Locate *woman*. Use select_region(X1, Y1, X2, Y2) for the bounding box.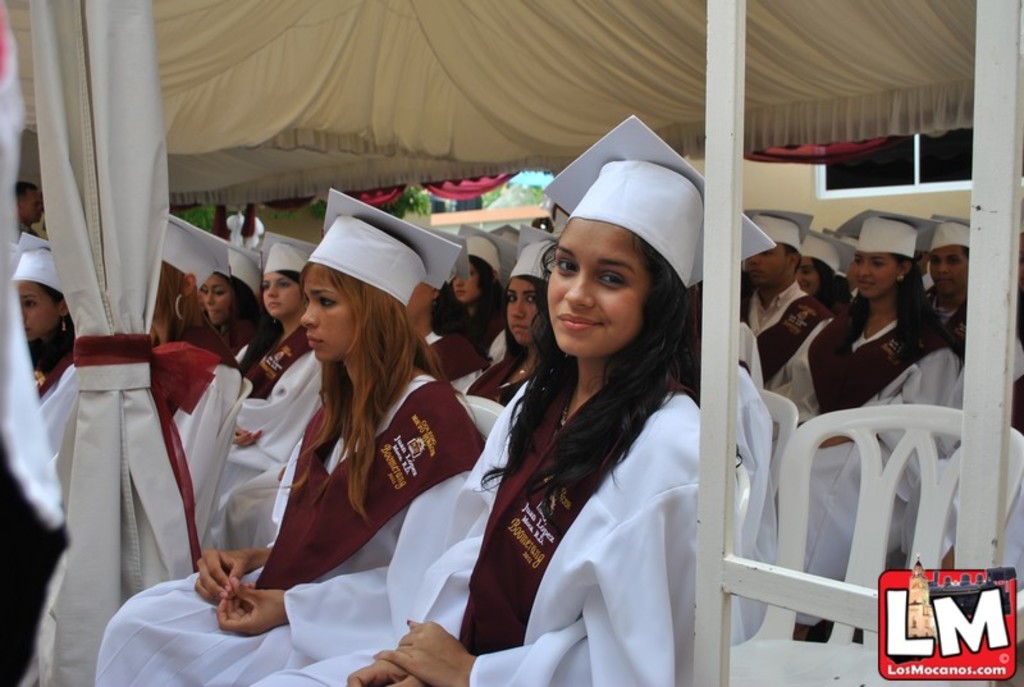
select_region(212, 232, 449, 686).
